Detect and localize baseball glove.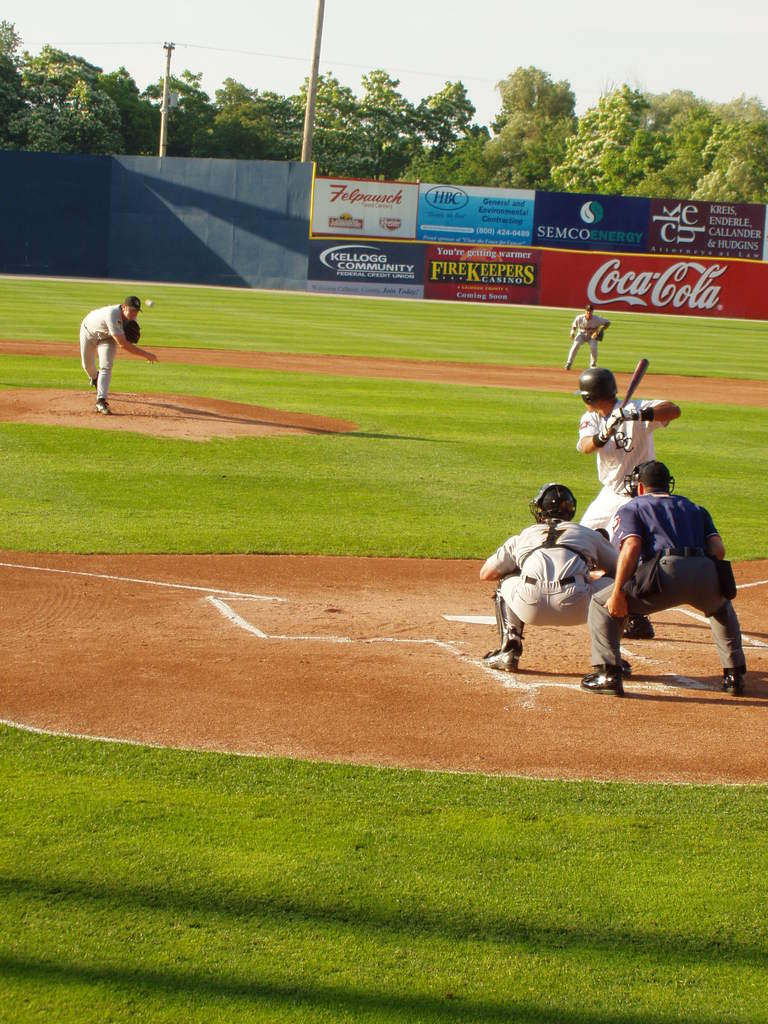
Localized at (left=594, top=402, right=627, bottom=444).
